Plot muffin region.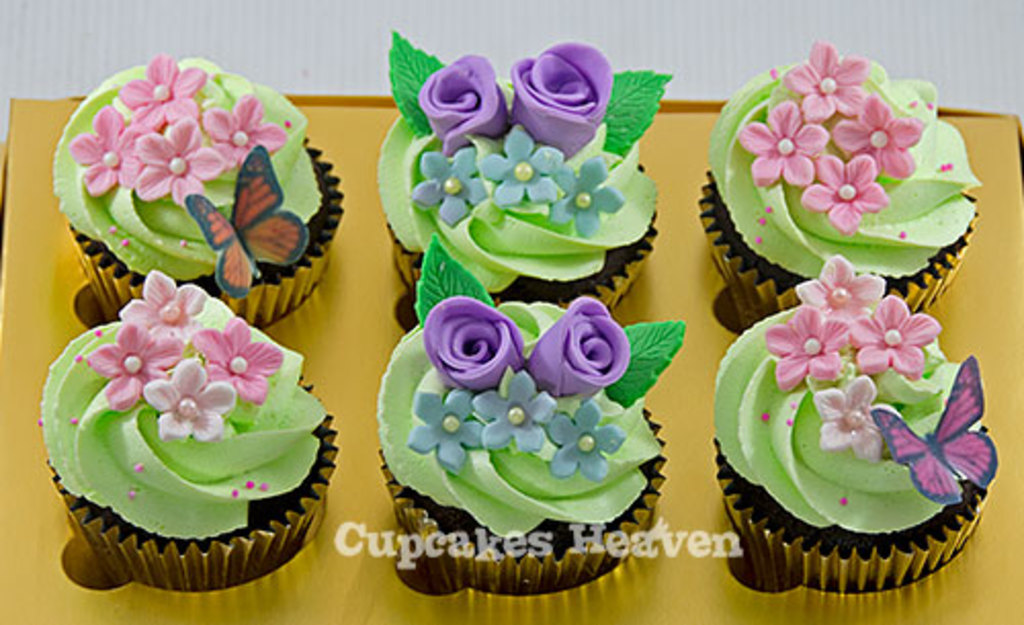
Plotted at crop(57, 57, 346, 332).
